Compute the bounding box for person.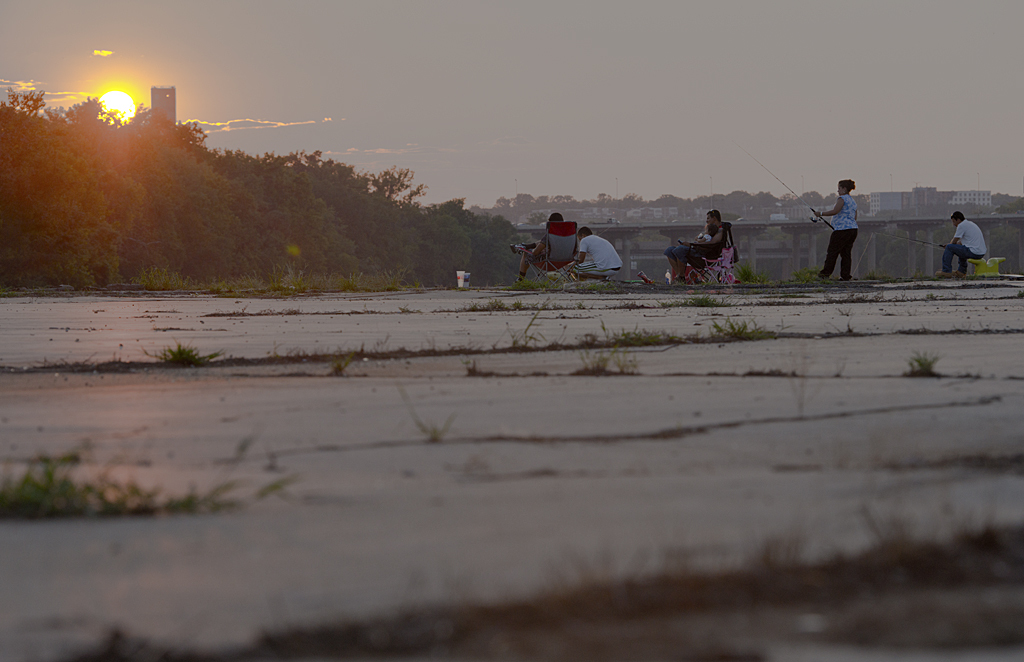
937, 208, 986, 283.
